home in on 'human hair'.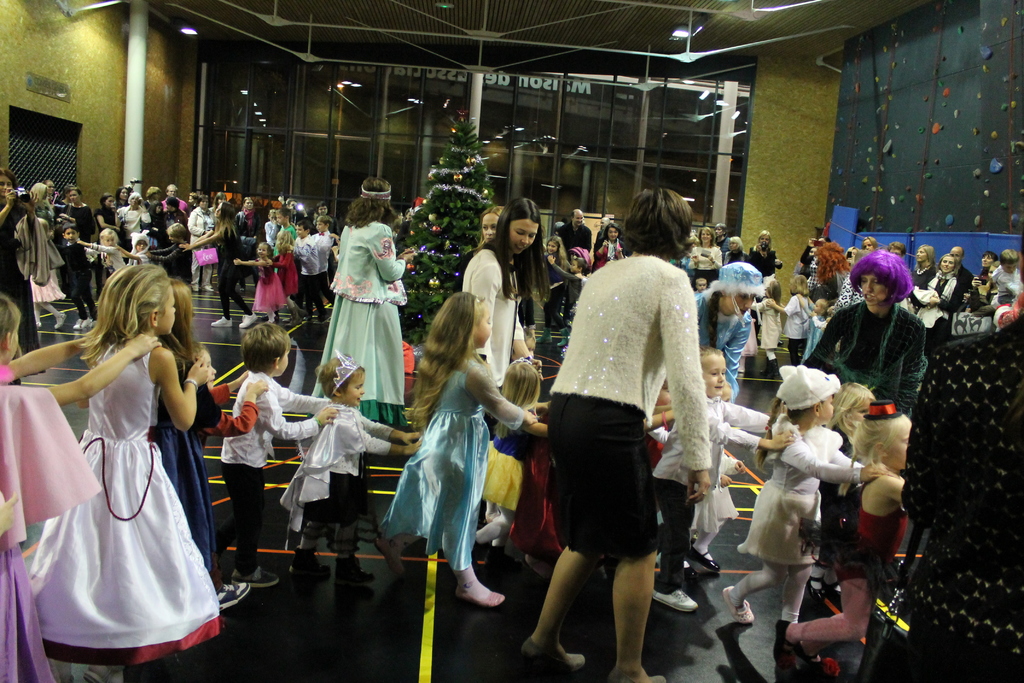
Homed in at [244, 196, 254, 208].
